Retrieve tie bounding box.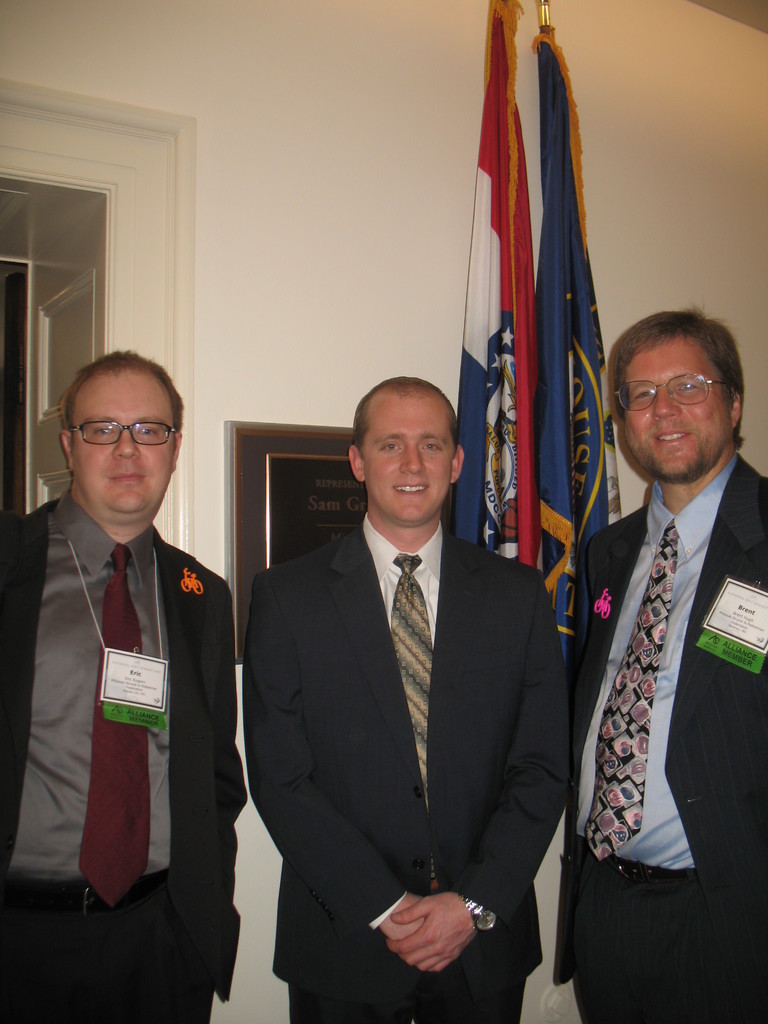
Bounding box: (580, 518, 678, 860).
